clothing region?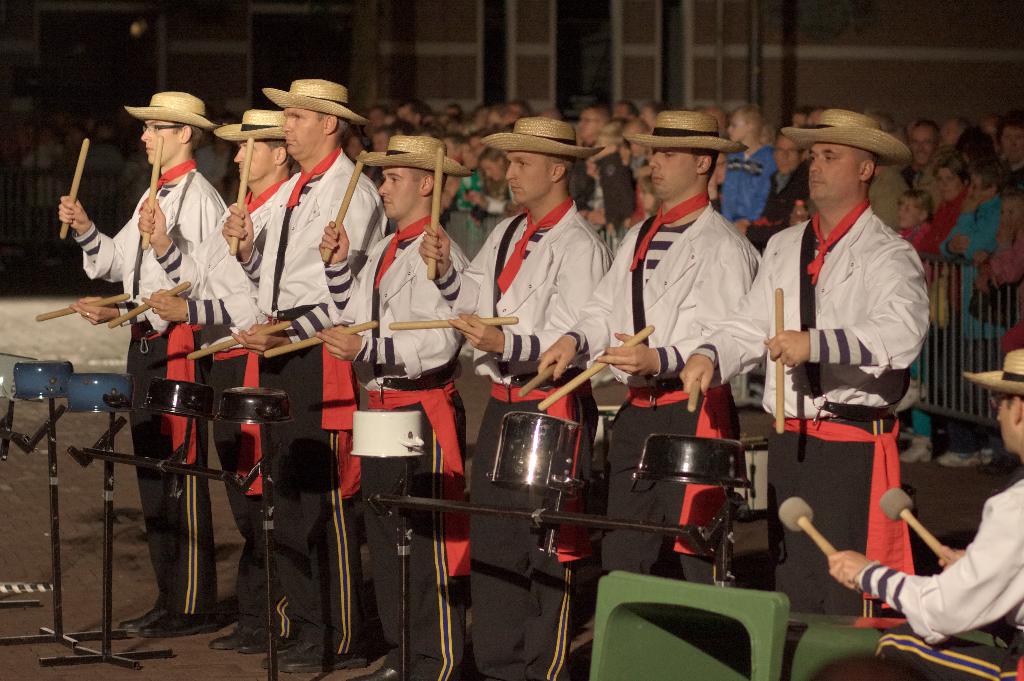
region(321, 220, 470, 680)
